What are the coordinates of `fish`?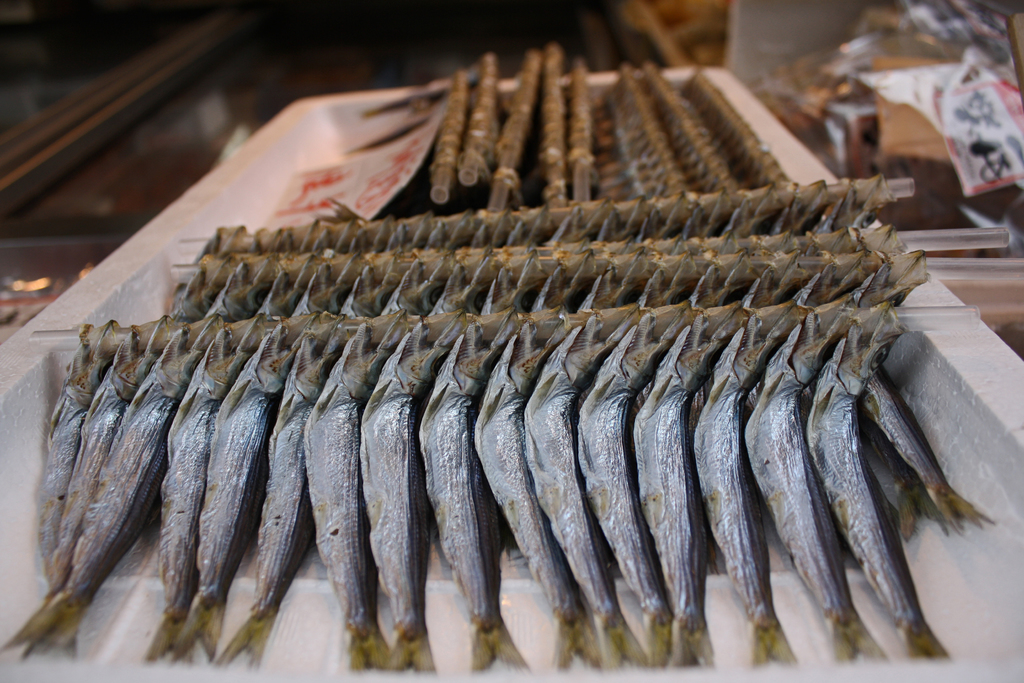
360, 320, 427, 641.
